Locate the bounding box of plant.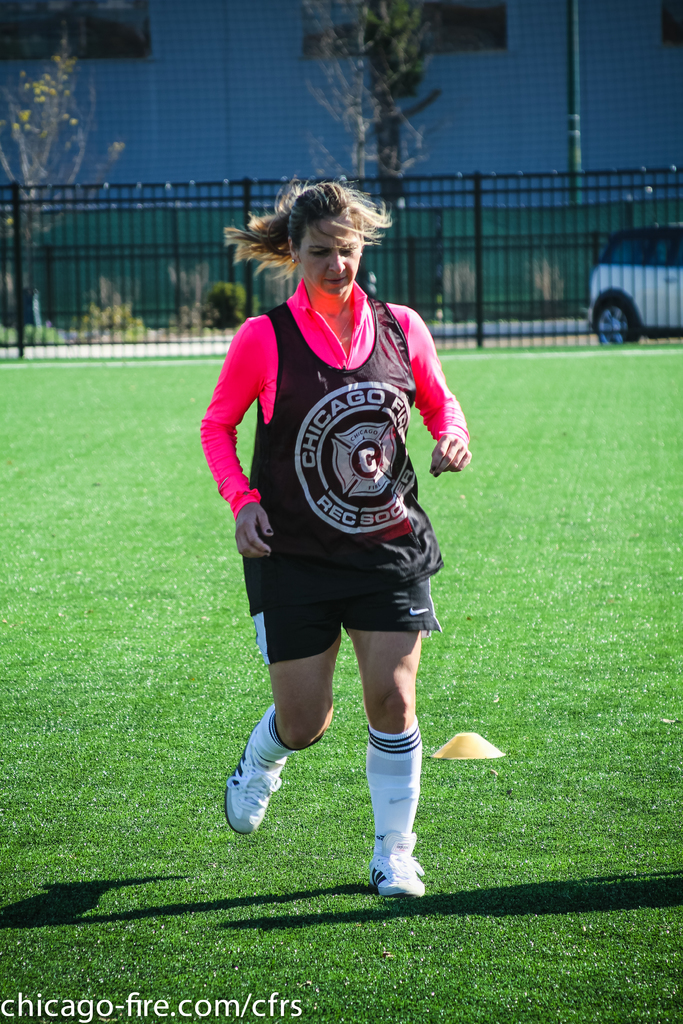
Bounding box: (0,288,76,349).
